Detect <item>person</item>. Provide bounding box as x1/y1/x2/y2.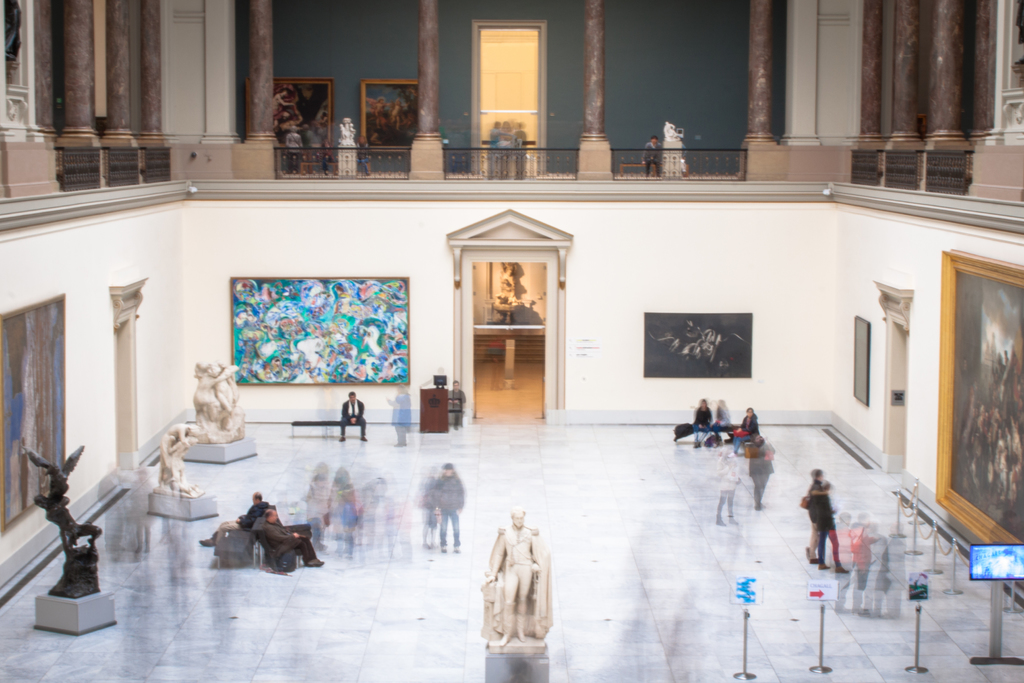
805/466/851/582.
